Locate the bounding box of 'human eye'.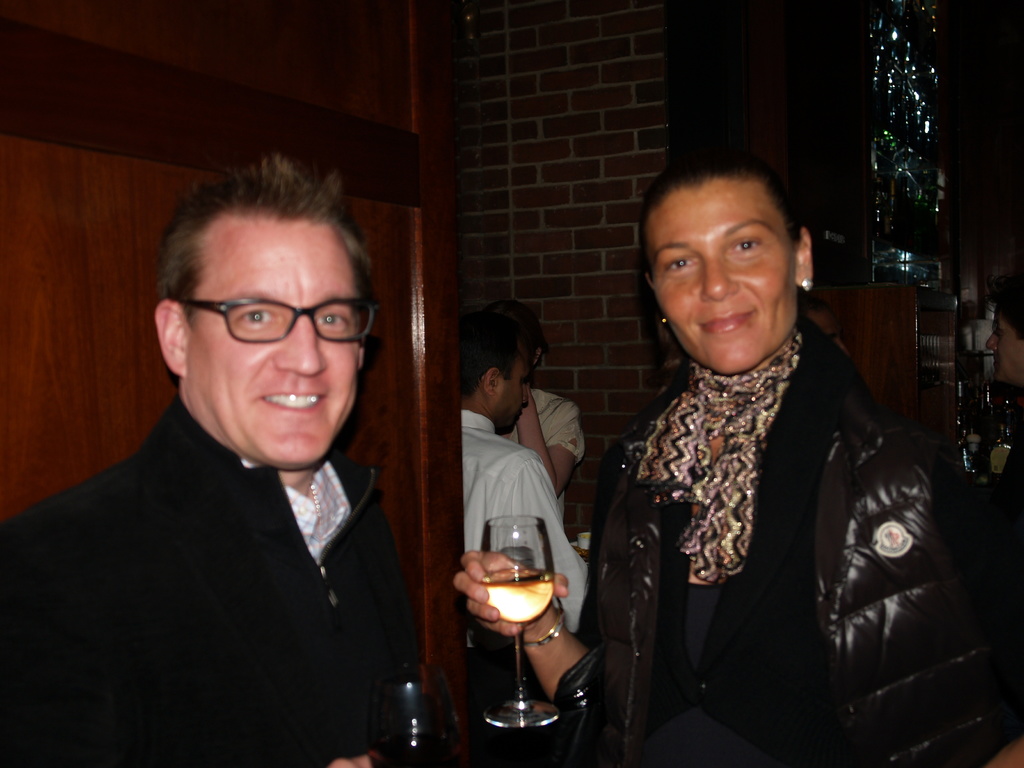
Bounding box: {"x1": 724, "y1": 229, "x2": 769, "y2": 255}.
